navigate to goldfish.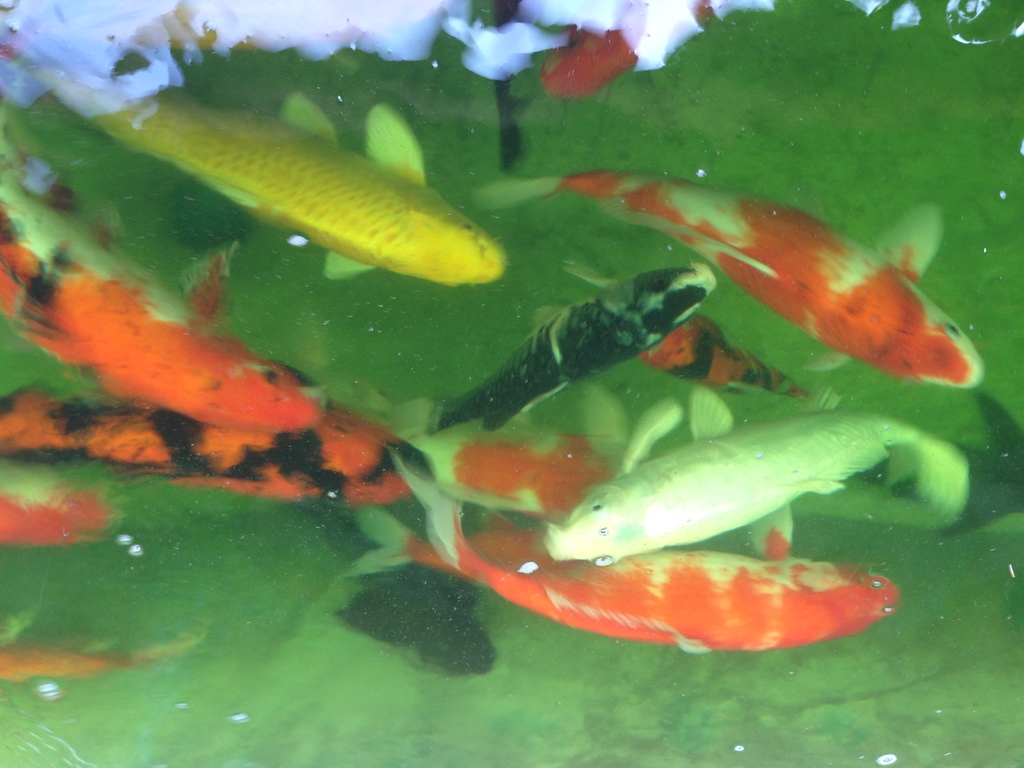
Navigation target: (0, 395, 435, 508).
